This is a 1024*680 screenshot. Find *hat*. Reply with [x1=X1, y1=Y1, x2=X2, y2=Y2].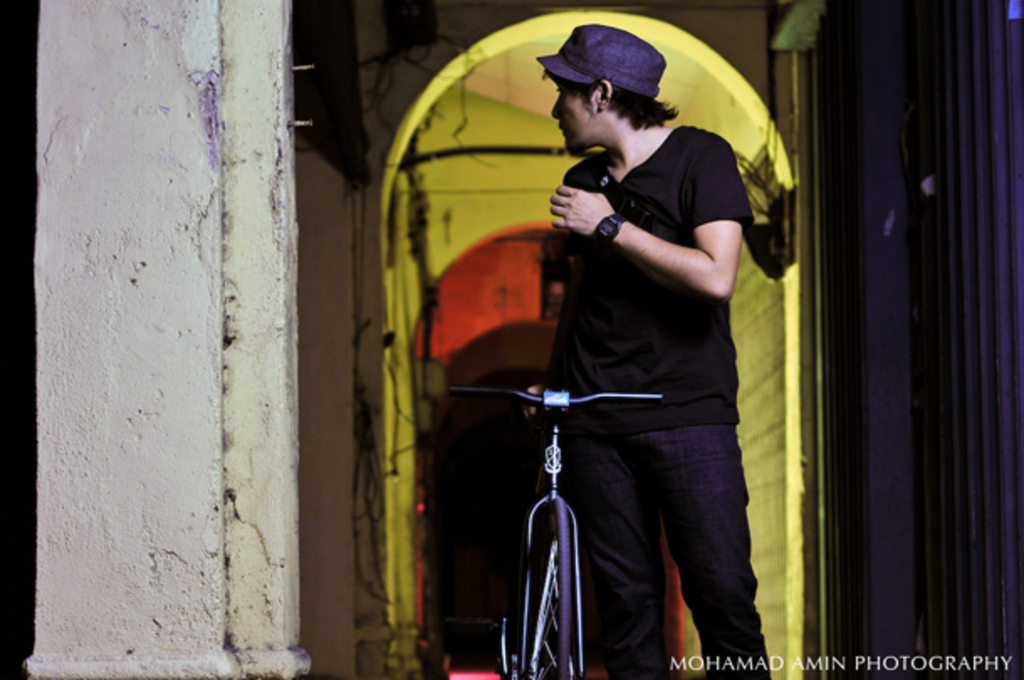
[x1=537, y1=24, x2=665, y2=96].
